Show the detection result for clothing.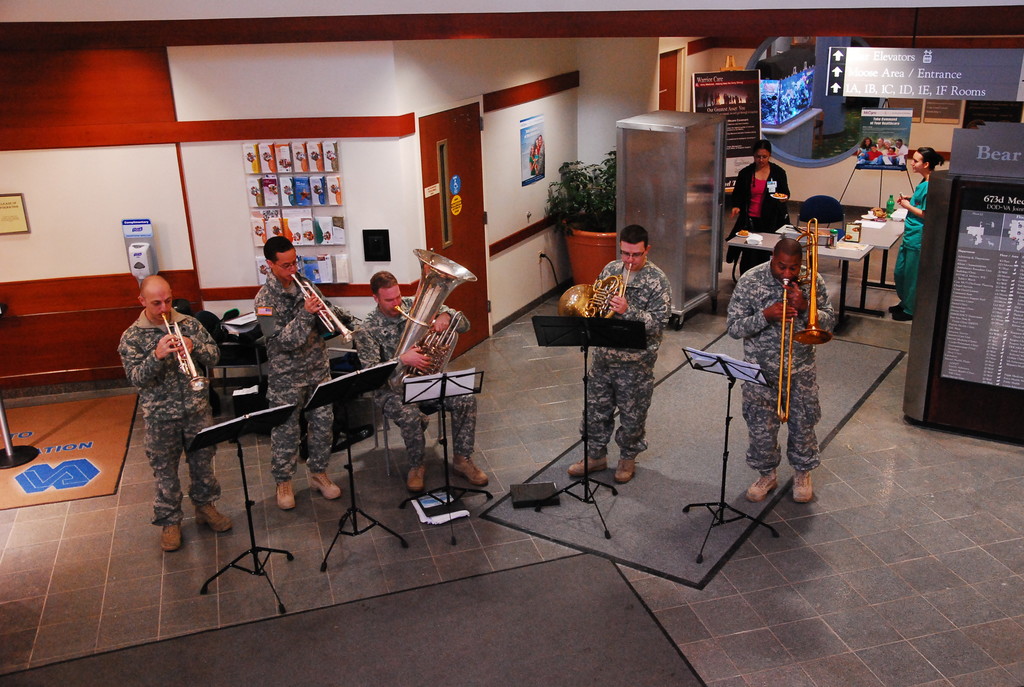
[732,257,836,468].
